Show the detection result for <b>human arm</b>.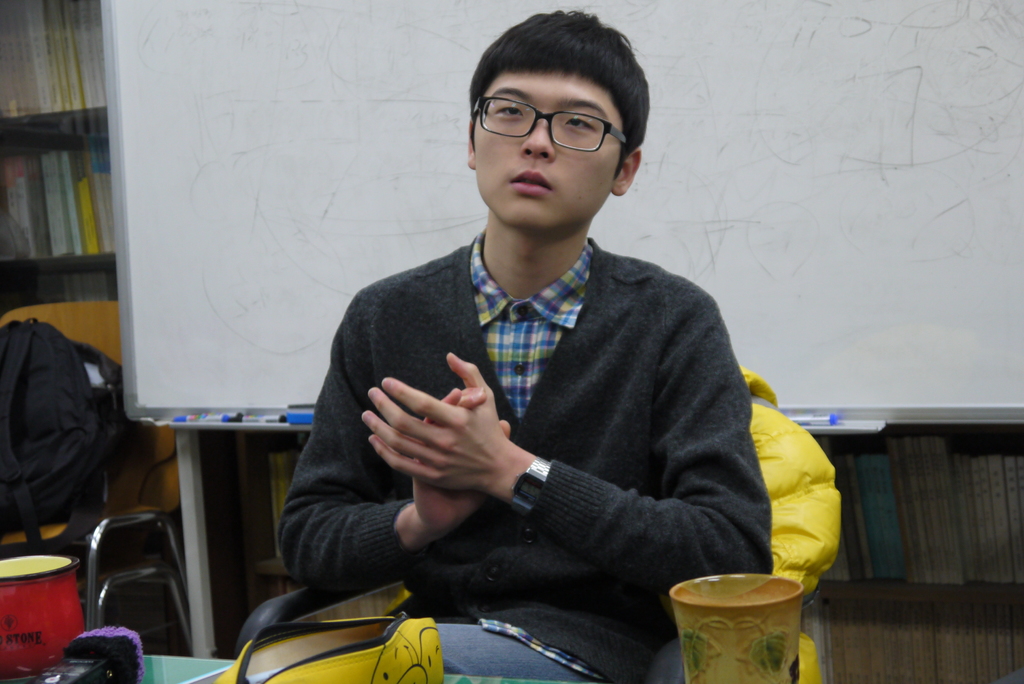
[347, 350, 776, 631].
